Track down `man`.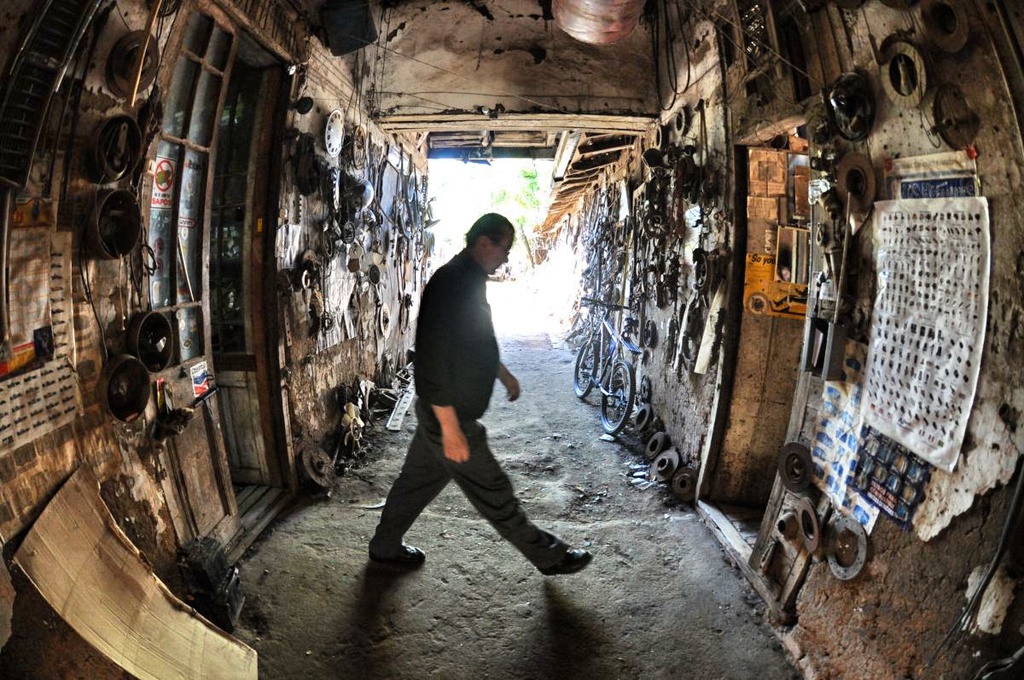
Tracked to 369/191/566/620.
